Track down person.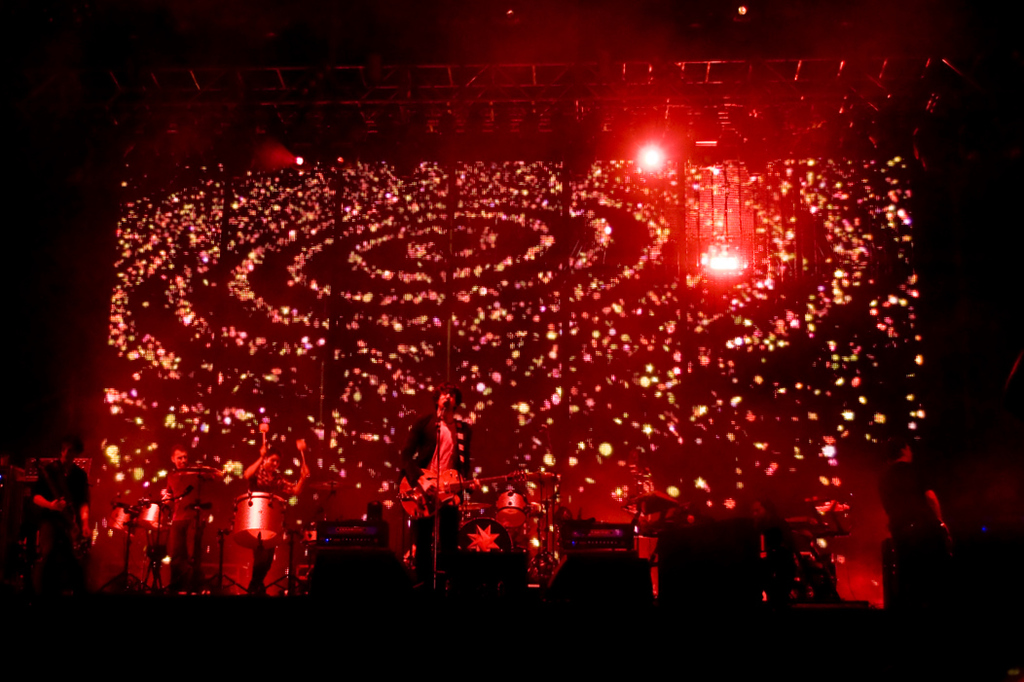
Tracked to left=874, top=440, right=955, bottom=538.
